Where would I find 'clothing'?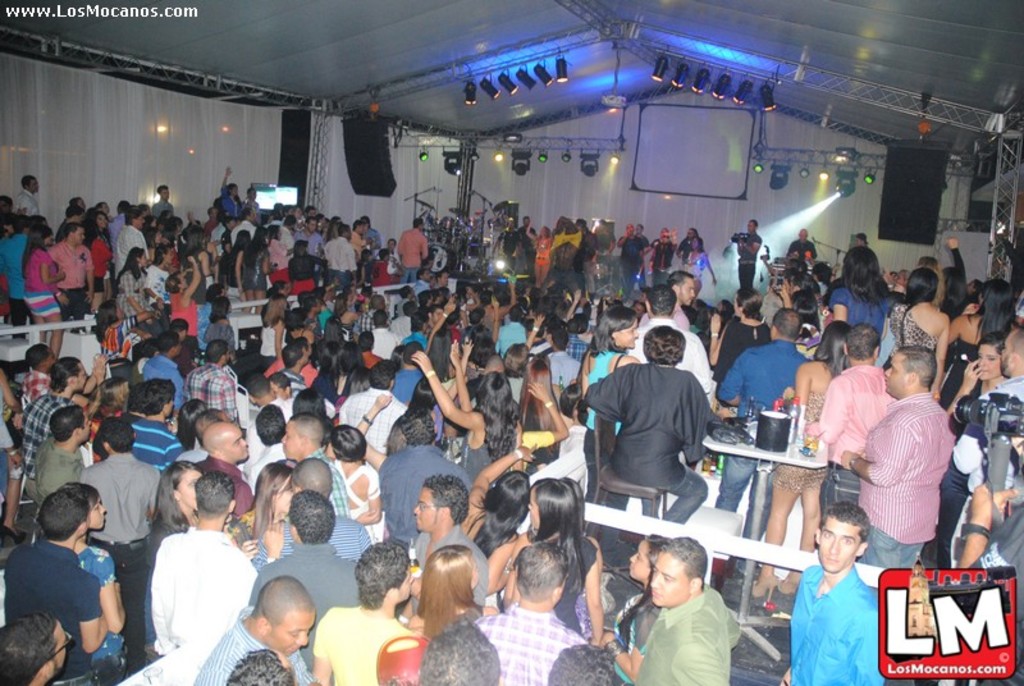
At (x1=114, y1=261, x2=151, y2=326).
